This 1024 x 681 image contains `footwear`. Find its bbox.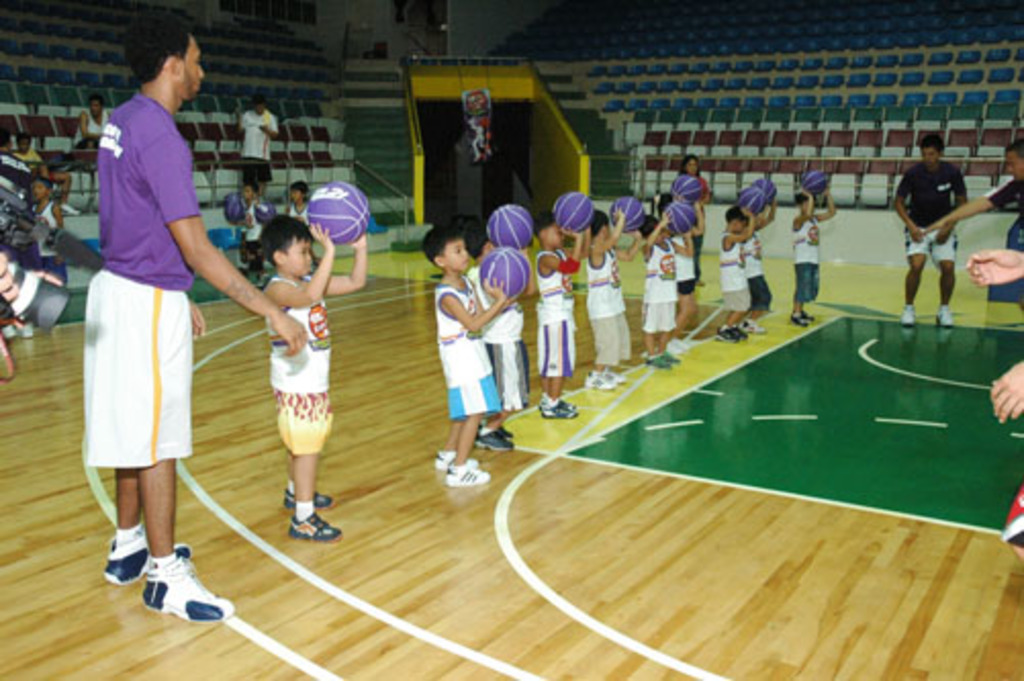
Rect(899, 301, 916, 329).
